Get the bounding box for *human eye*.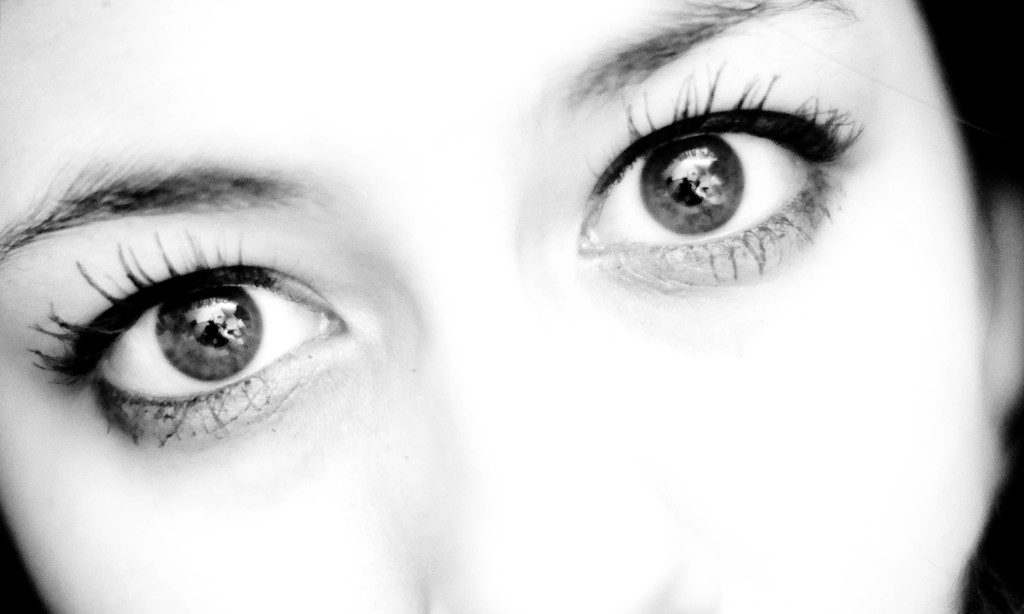
23,225,372,455.
